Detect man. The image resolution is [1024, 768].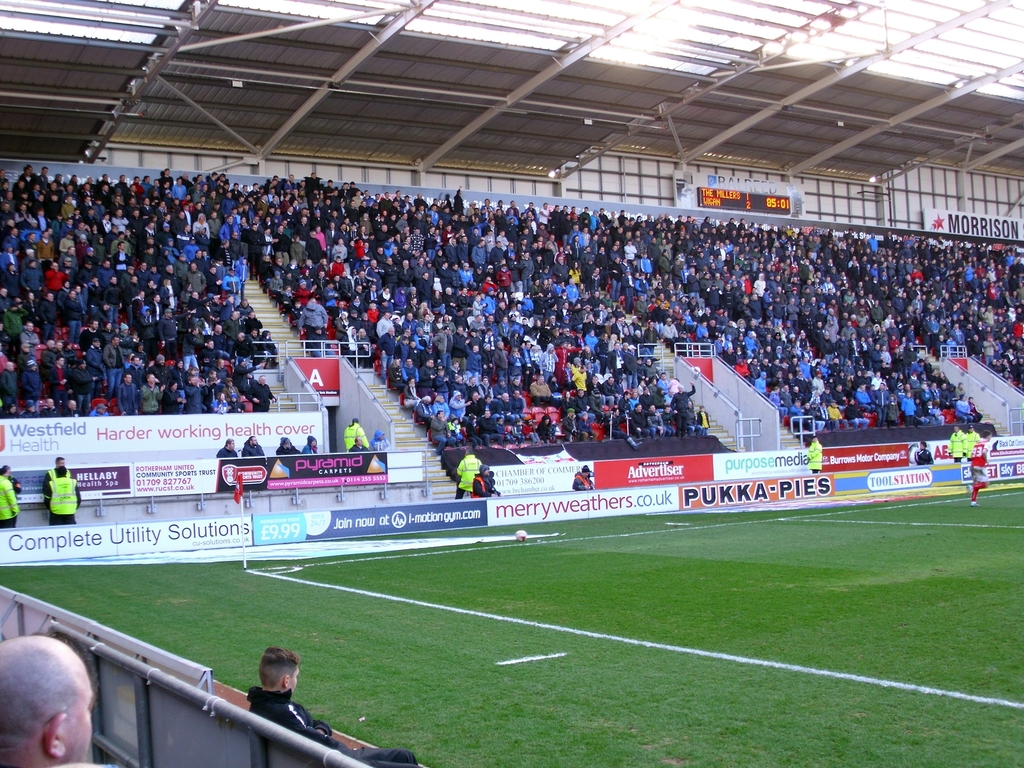
[218,240,247,281].
